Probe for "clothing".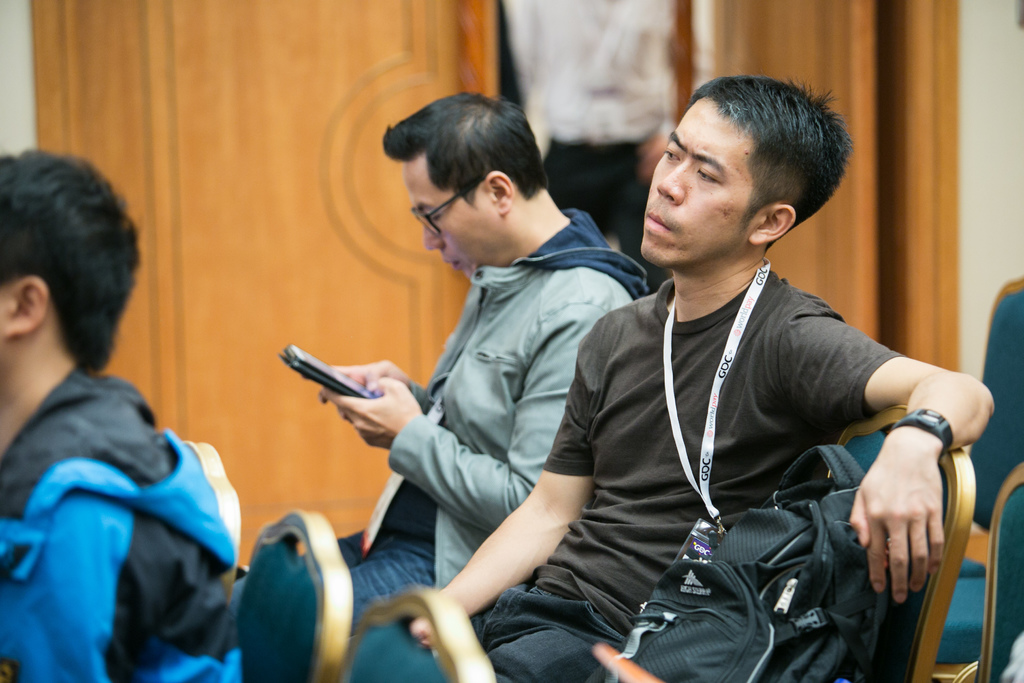
Probe result: [x1=467, y1=263, x2=901, y2=682].
